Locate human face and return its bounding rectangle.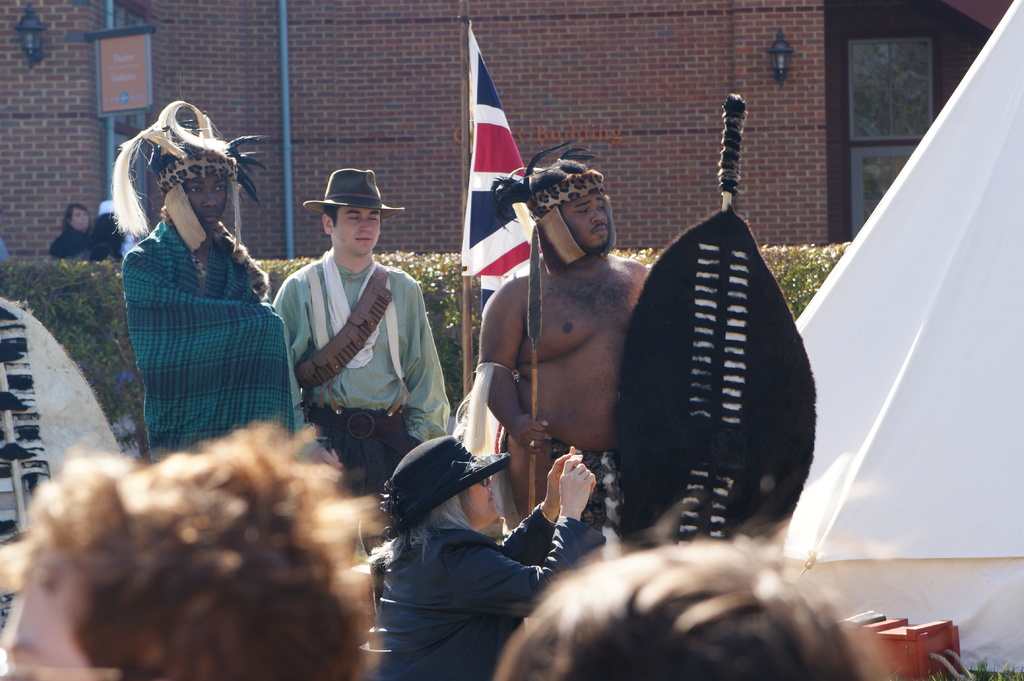
box(329, 204, 380, 255).
